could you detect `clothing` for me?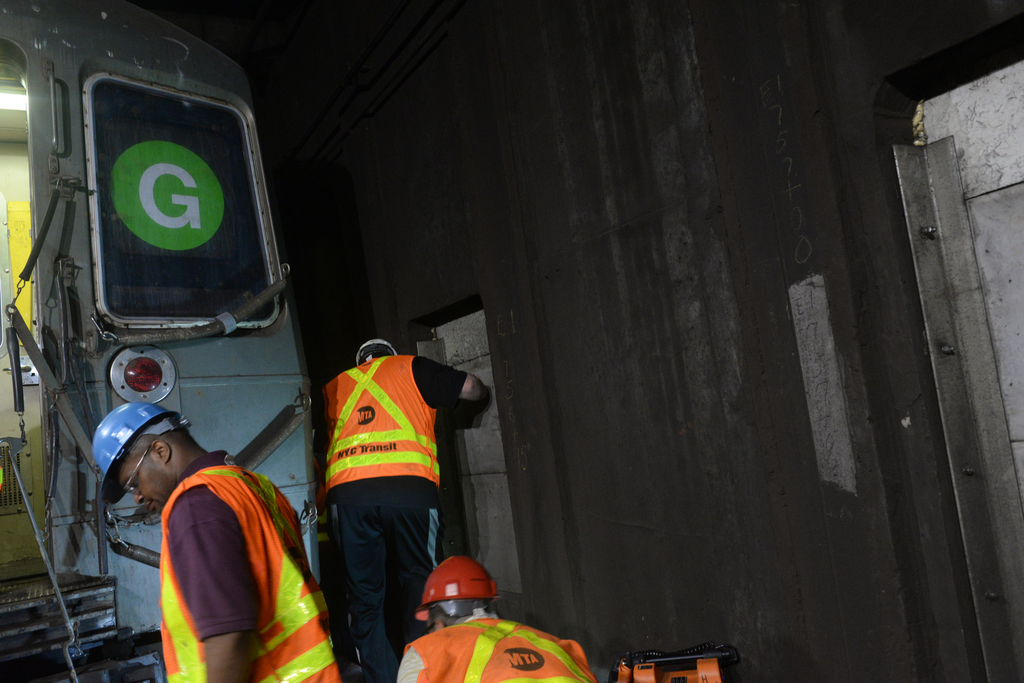
Detection result: x1=161, y1=445, x2=349, y2=682.
